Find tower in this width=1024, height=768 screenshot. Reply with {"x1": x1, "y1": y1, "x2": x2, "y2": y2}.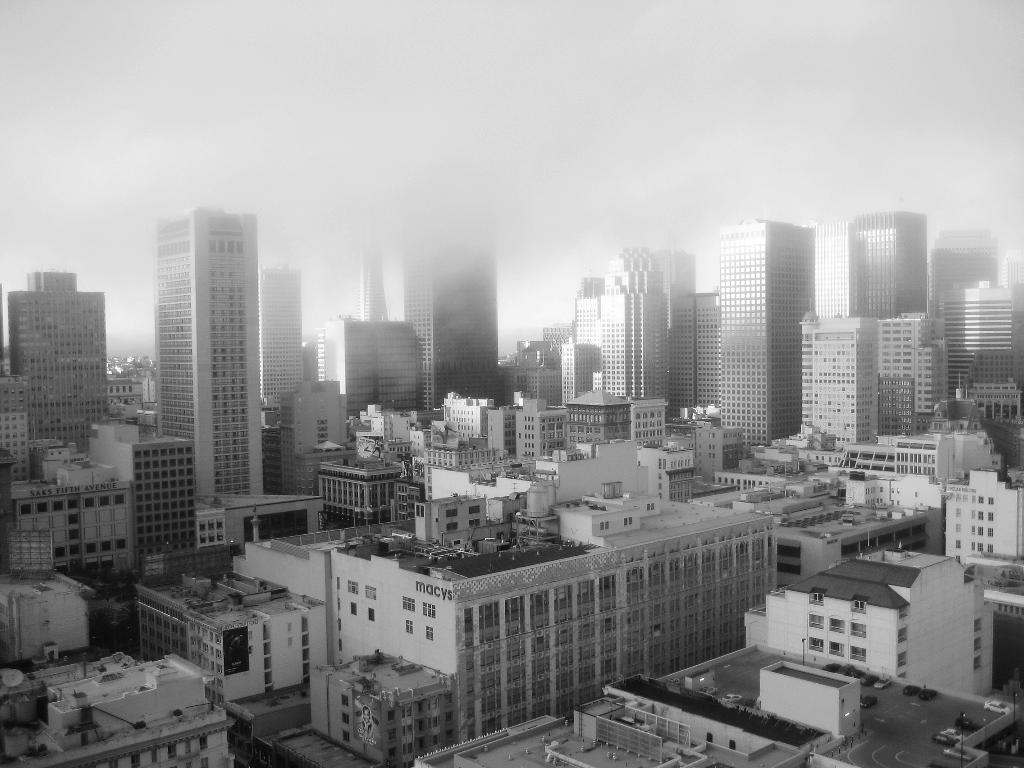
{"x1": 710, "y1": 179, "x2": 838, "y2": 449}.
